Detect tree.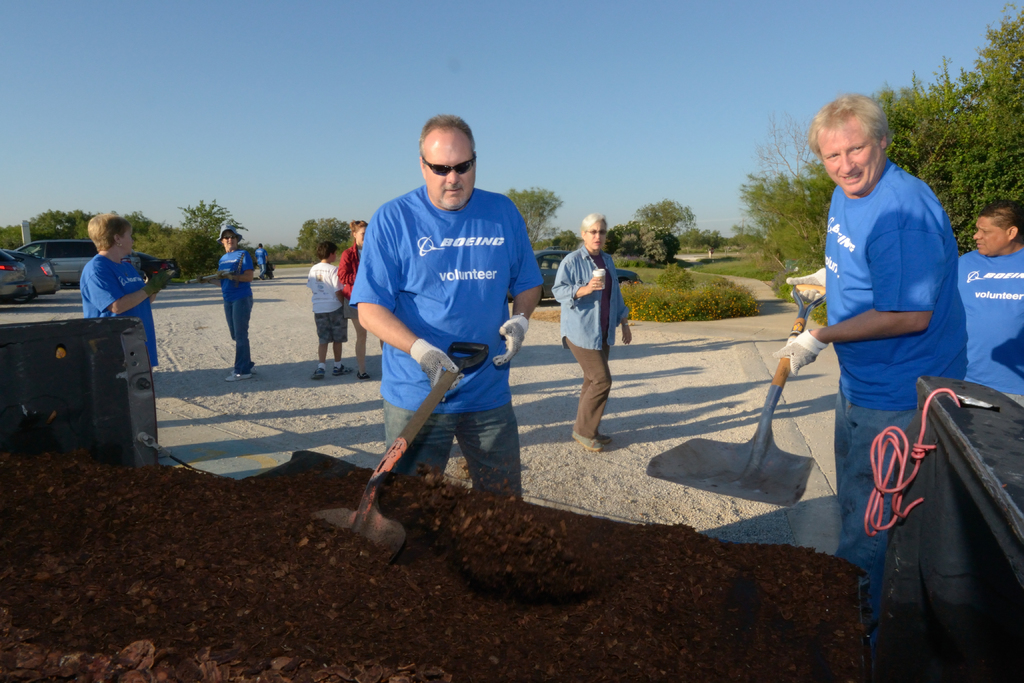
Detected at [left=945, top=12, right=1023, bottom=256].
